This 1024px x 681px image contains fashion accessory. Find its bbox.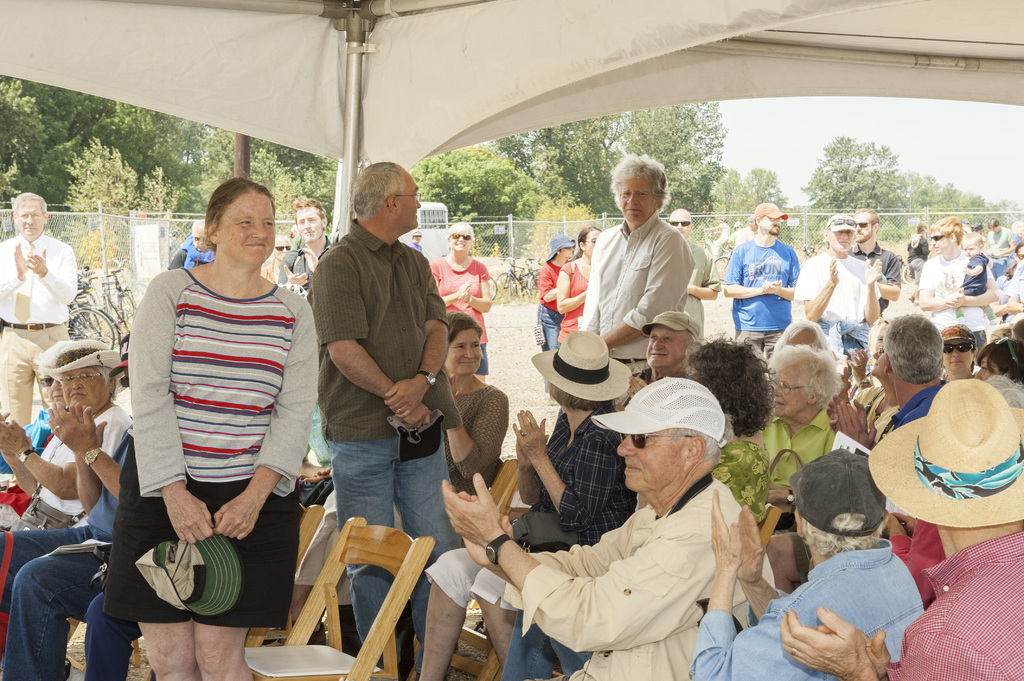
[785, 486, 799, 507].
